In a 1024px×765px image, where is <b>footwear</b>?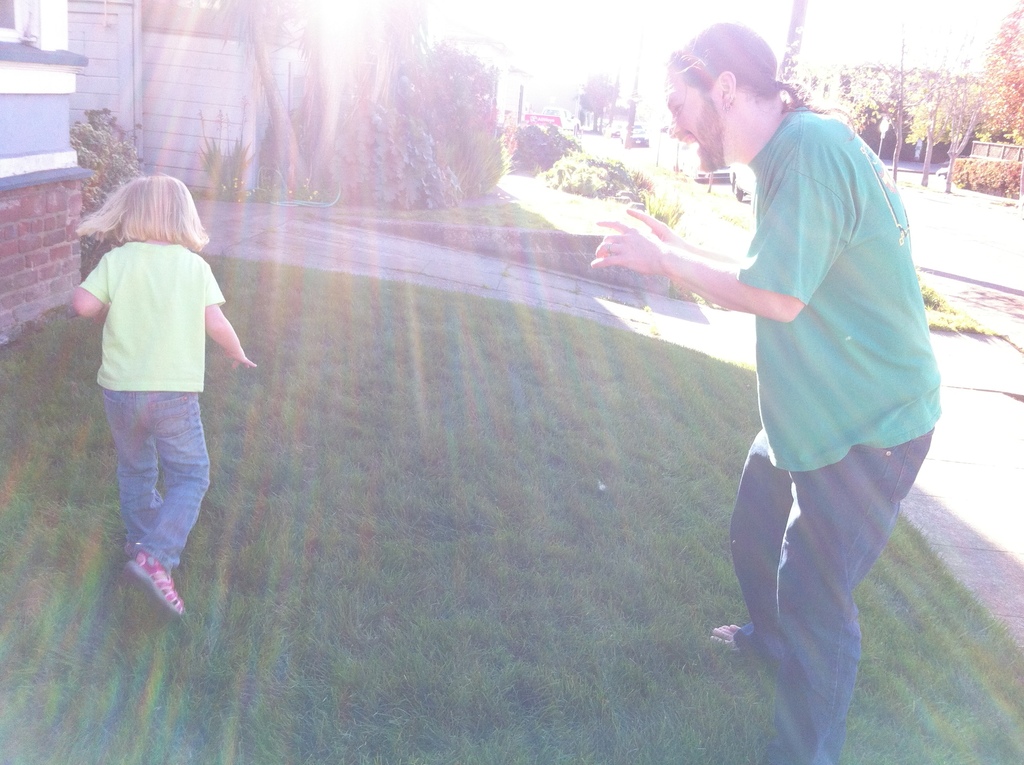
<bbox>120, 546, 182, 616</bbox>.
